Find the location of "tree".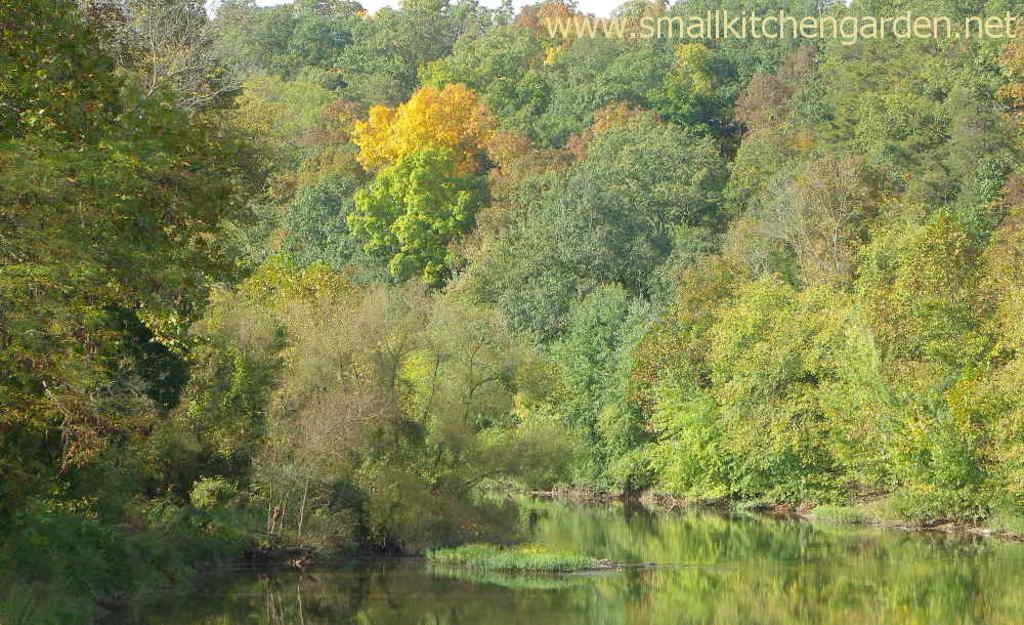
Location: 700:280:896:485.
